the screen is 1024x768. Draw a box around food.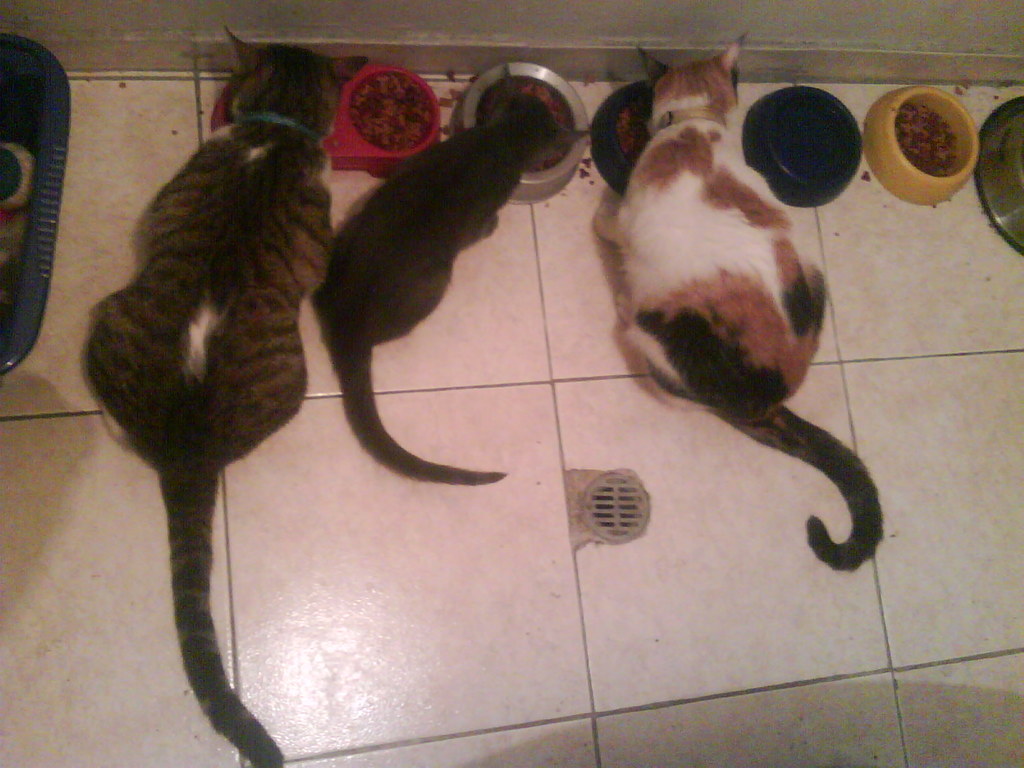
bbox=(341, 63, 436, 140).
